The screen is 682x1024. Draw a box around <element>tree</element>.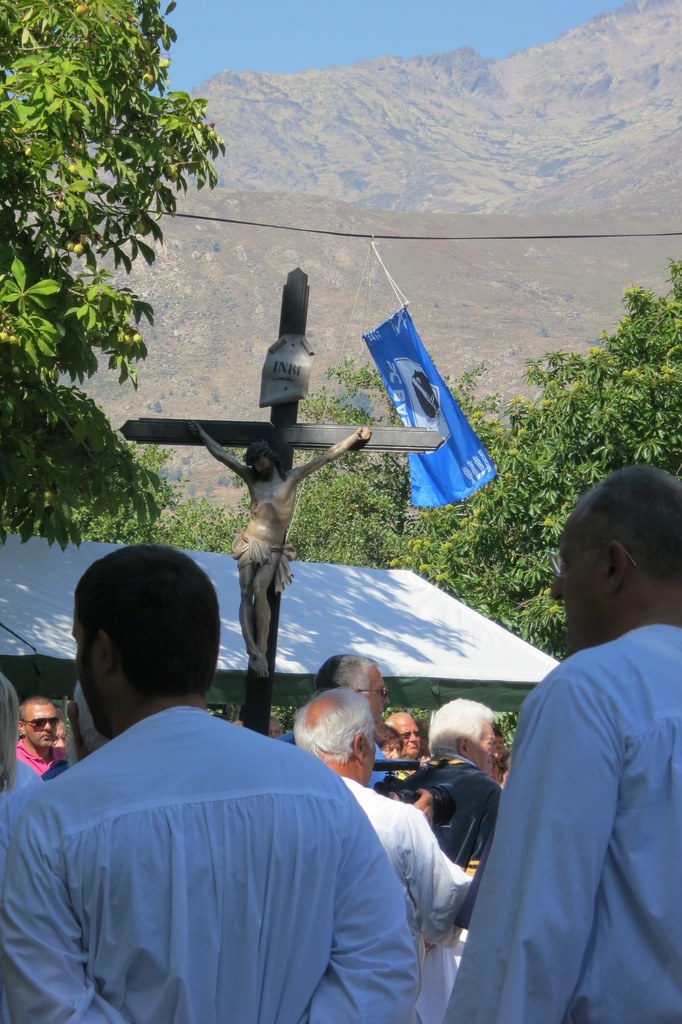
<bbox>357, 356, 546, 655</bbox>.
